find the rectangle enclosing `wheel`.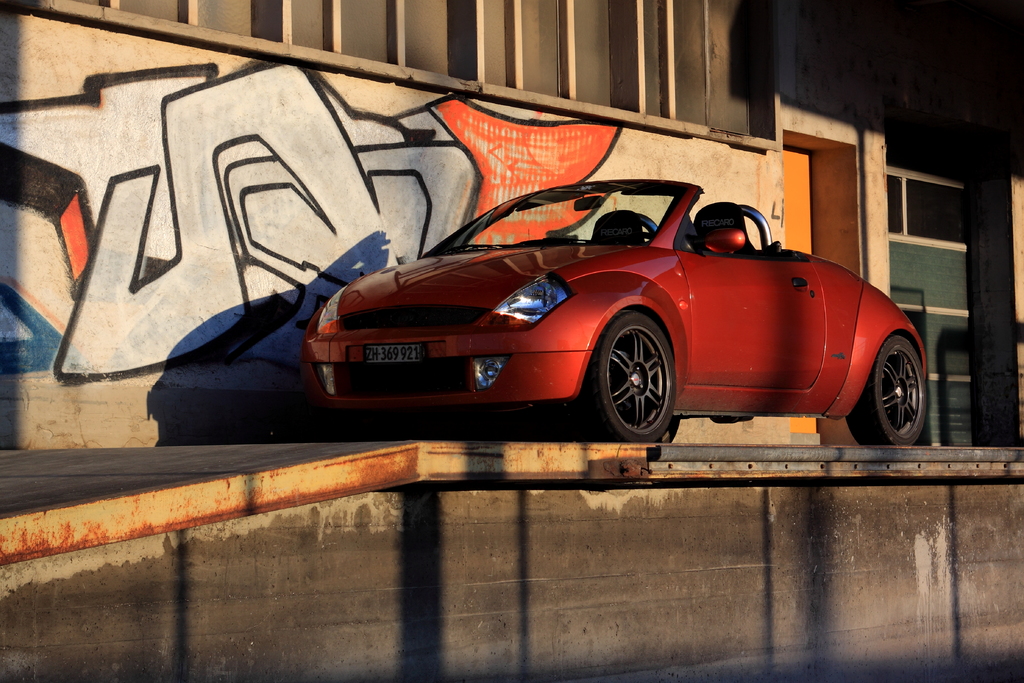
select_region(847, 325, 935, 449).
